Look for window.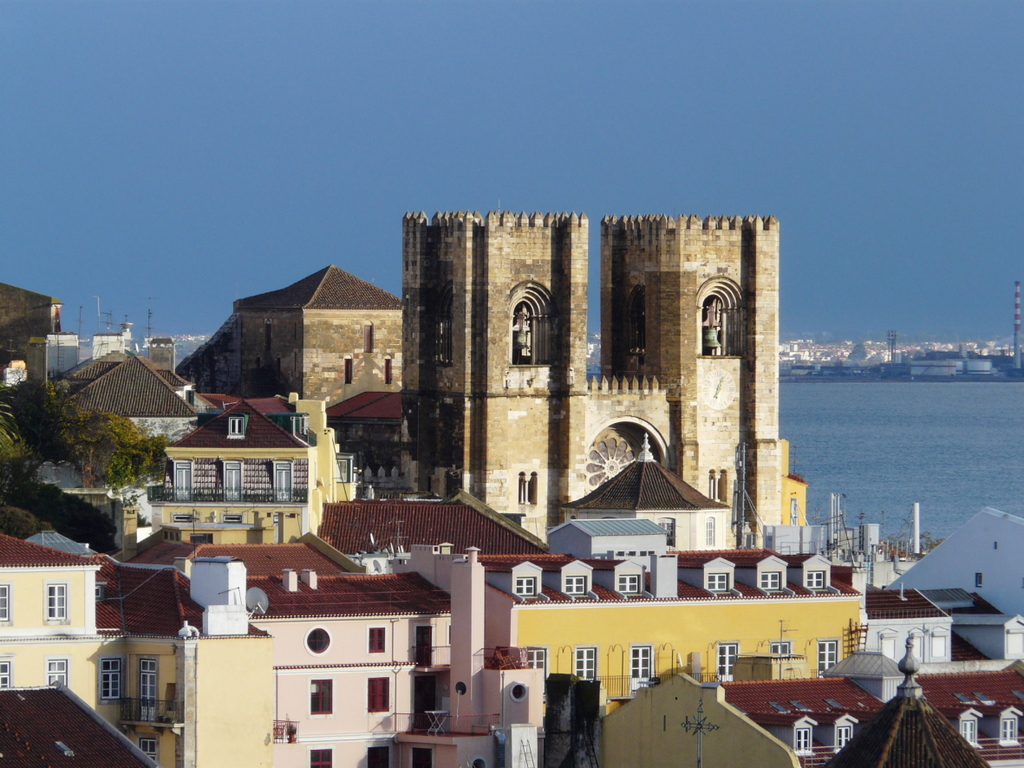
Found: locate(794, 726, 808, 755).
